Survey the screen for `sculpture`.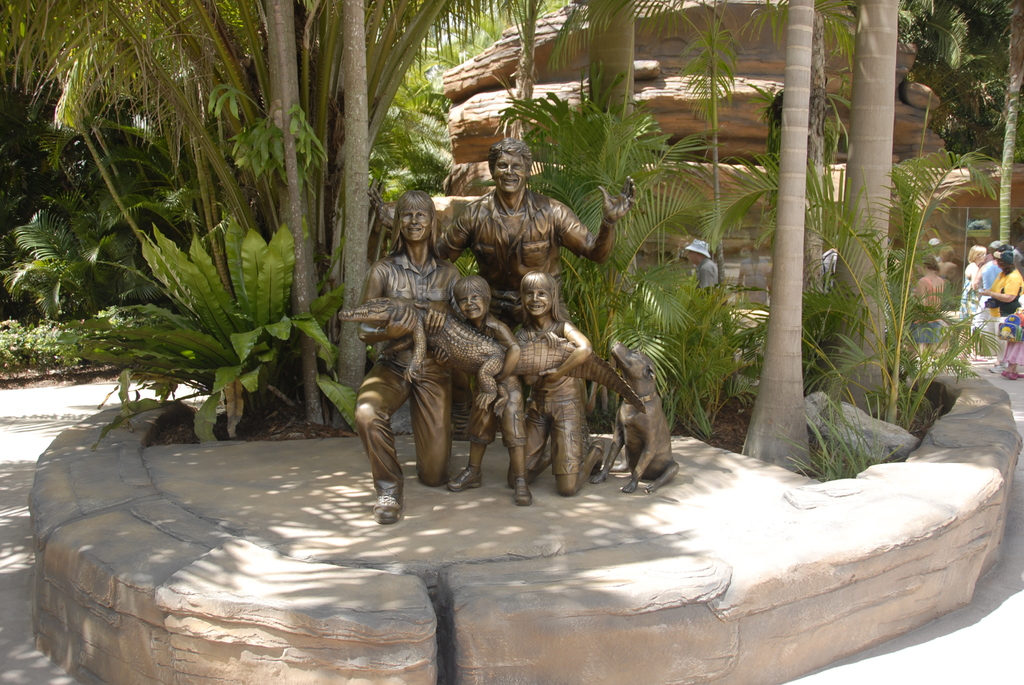
Survey found: {"left": 338, "top": 294, "right": 649, "bottom": 434}.
